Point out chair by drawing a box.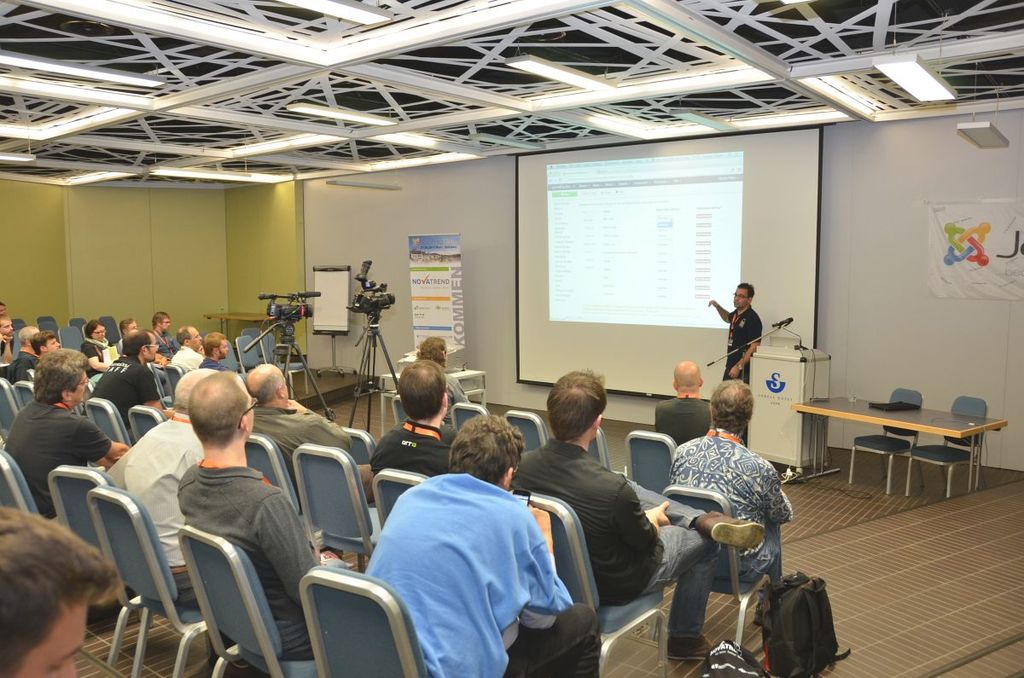
left=646, top=486, right=778, bottom=624.
